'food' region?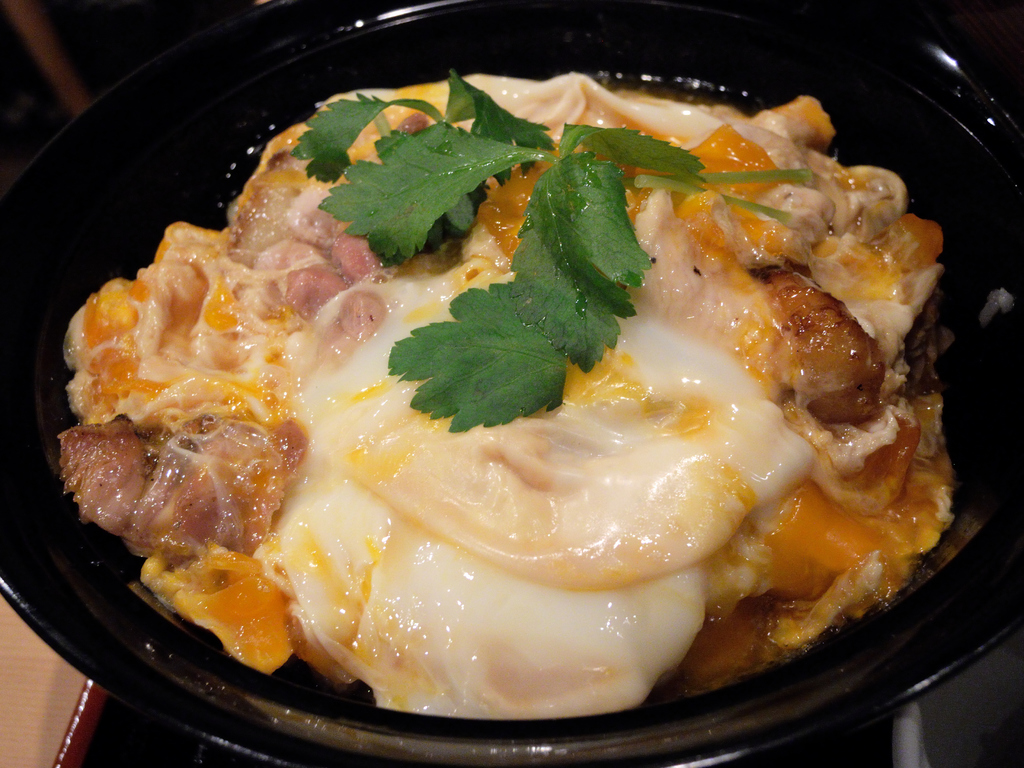
bbox=(102, 76, 945, 746)
